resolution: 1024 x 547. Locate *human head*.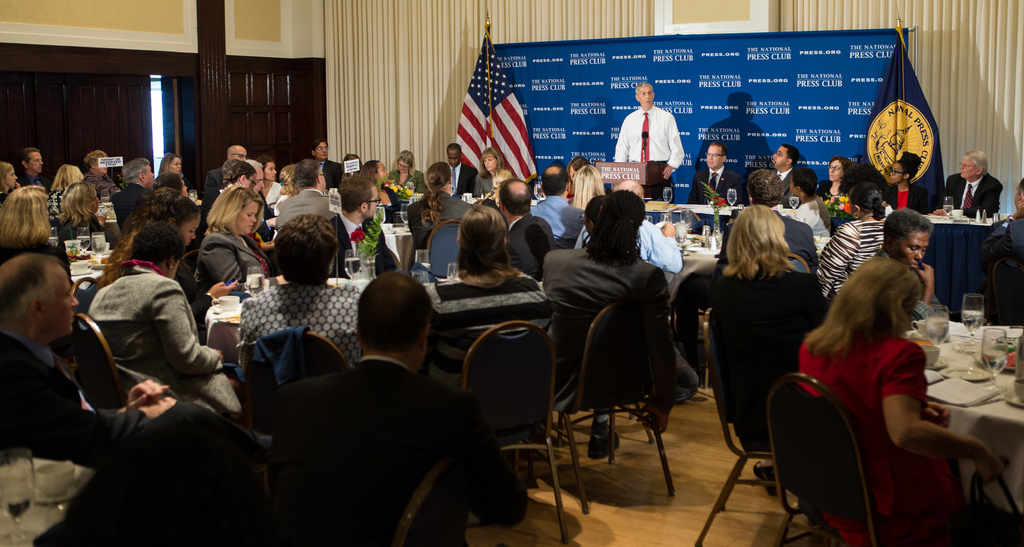
box=[957, 149, 988, 178].
